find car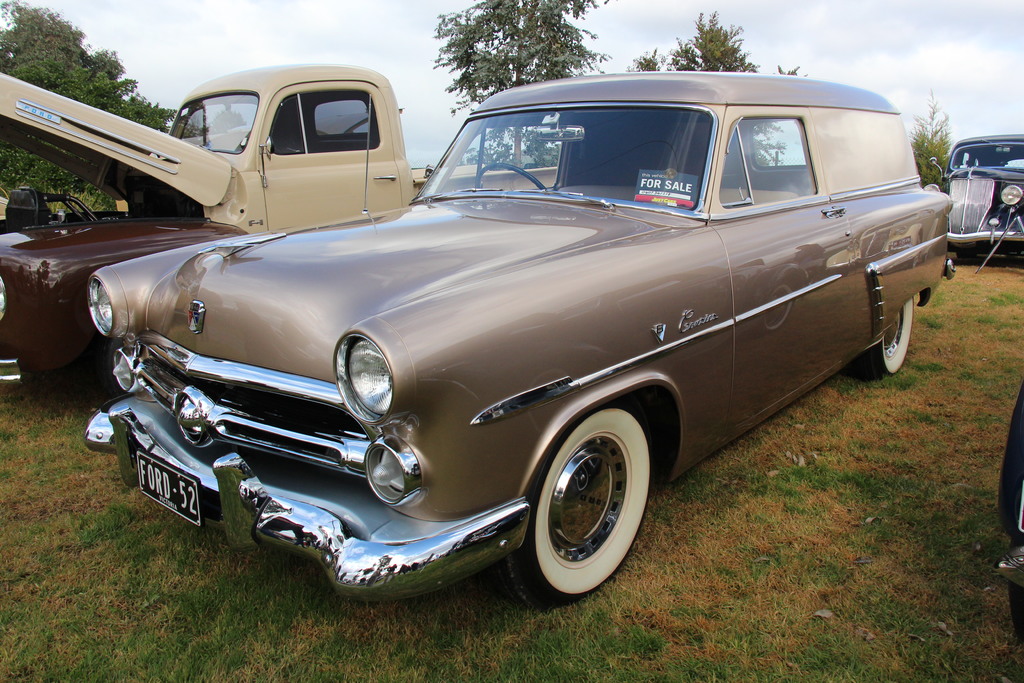
(26, 75, 928, 601)
